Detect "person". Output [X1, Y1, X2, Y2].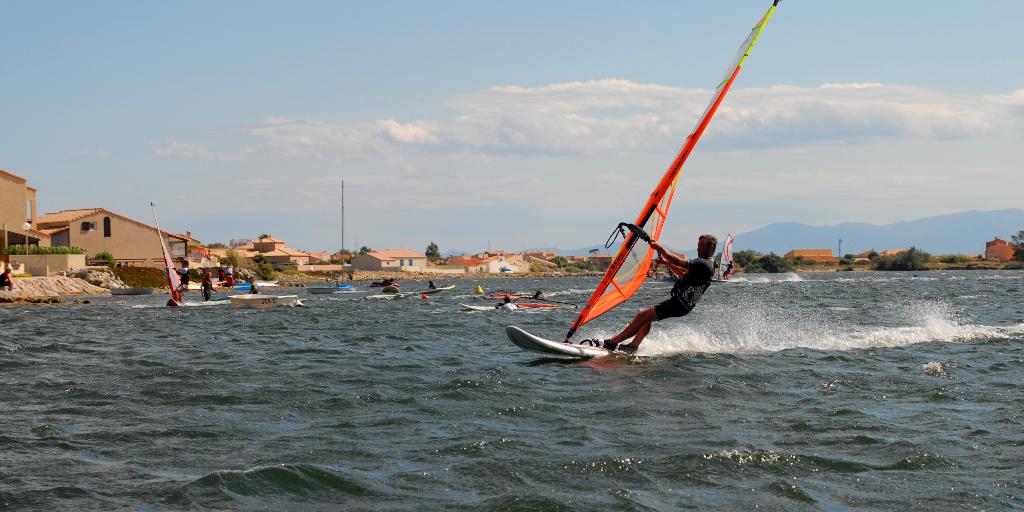
[170, 260, 189, 301].
